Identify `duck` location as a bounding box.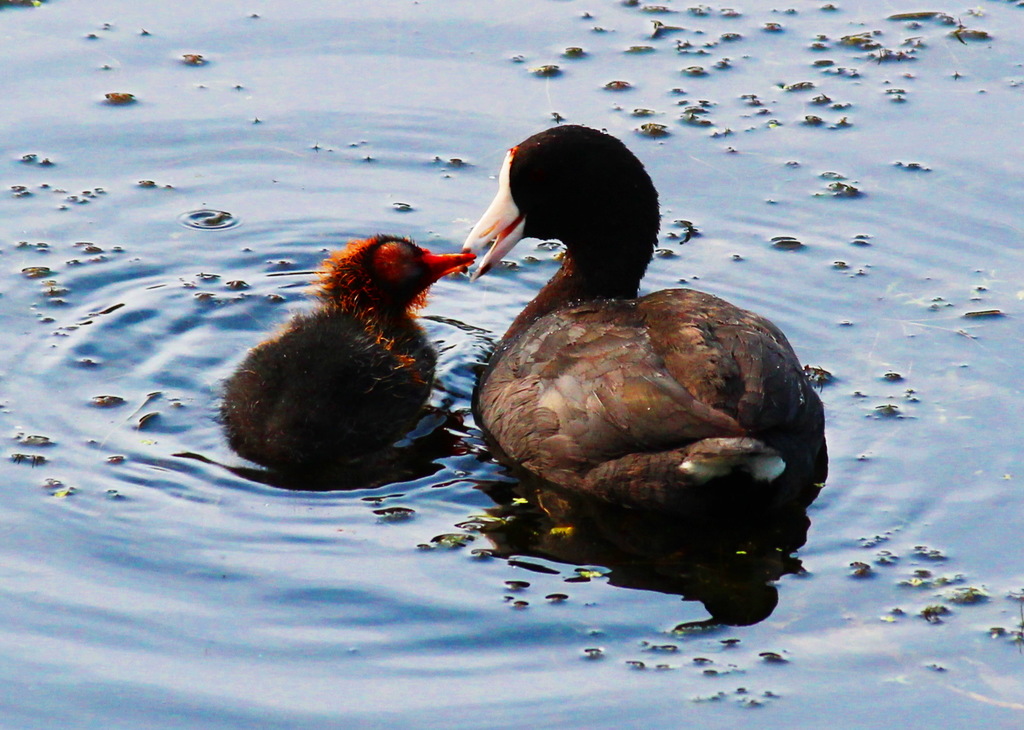
pyautogui.locateOnScreen(469, 124, 831, 528).
